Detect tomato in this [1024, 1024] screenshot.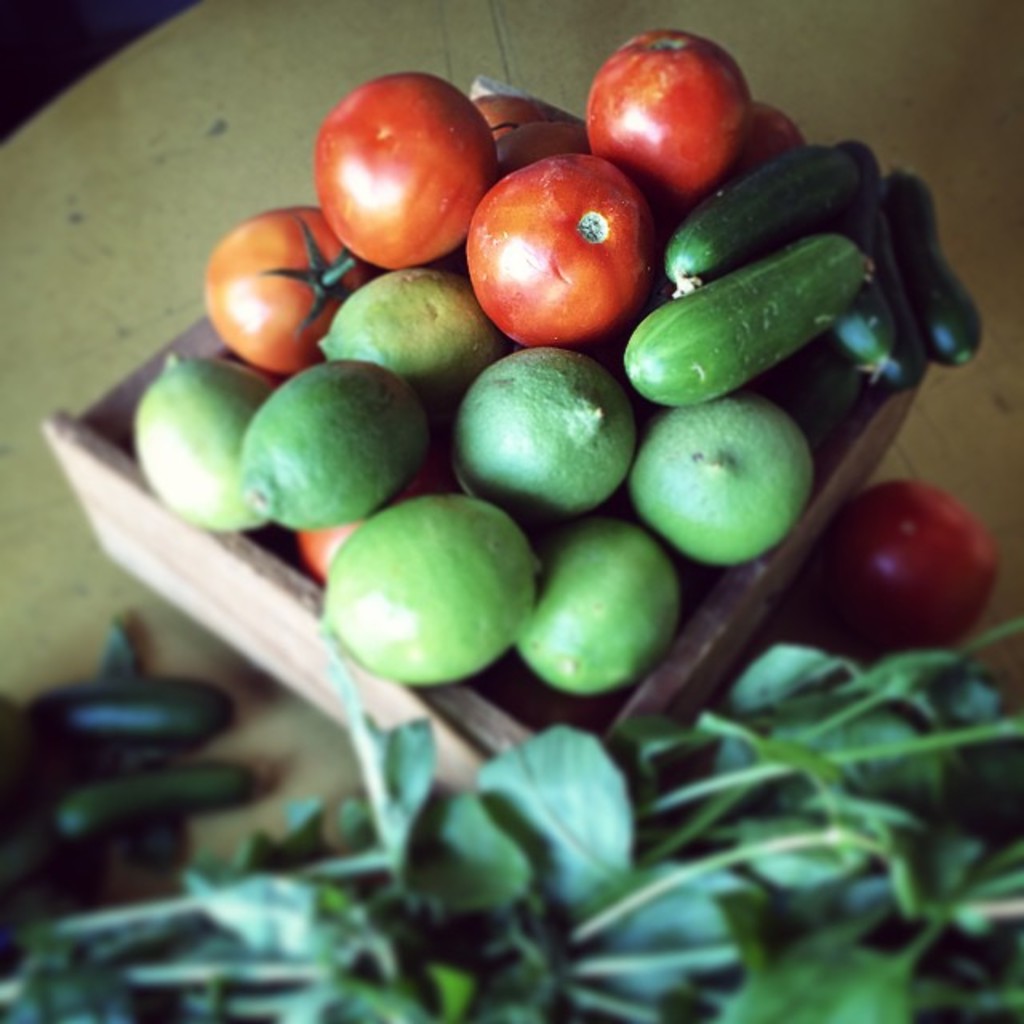
Detection: l=198, t=202, r=354, b=384.
